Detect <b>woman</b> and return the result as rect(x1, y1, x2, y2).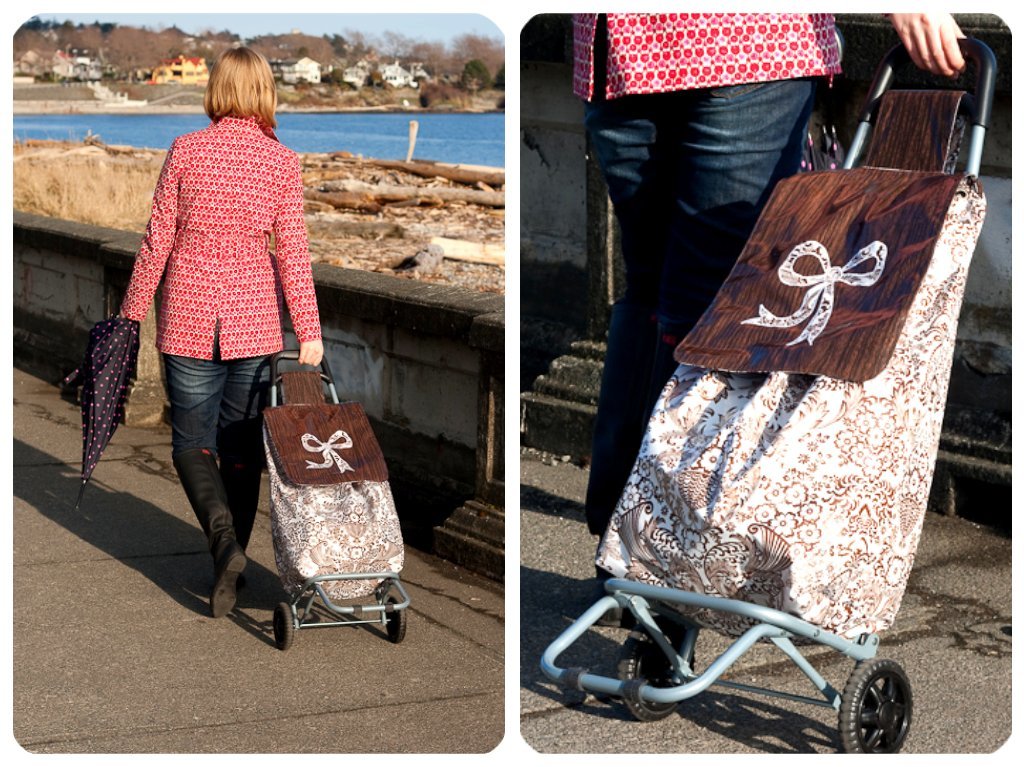
rect(565, 13, 963, 629).
